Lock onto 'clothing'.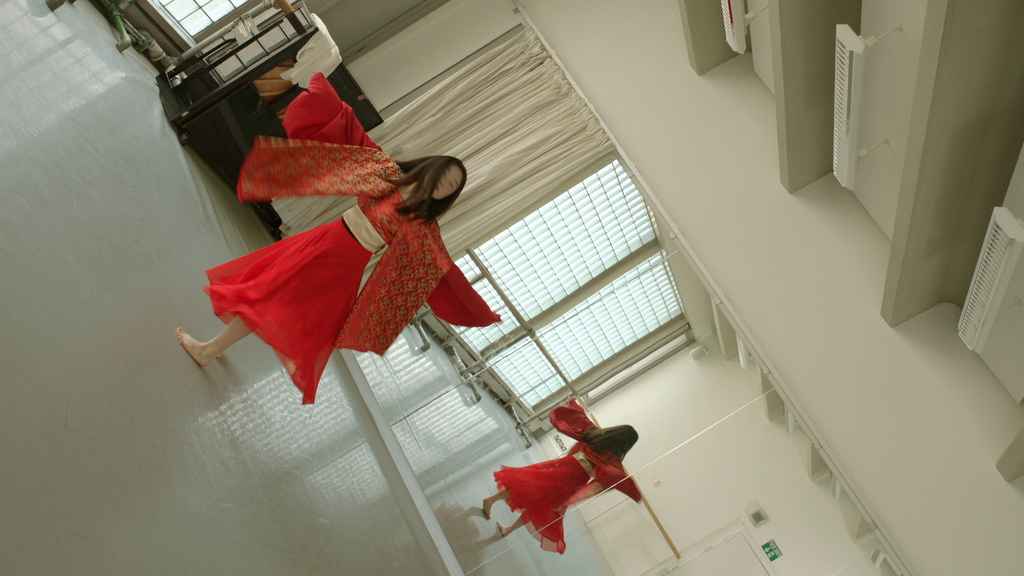
Locked: x1=486, y1=393, x2=636, y2=552.
